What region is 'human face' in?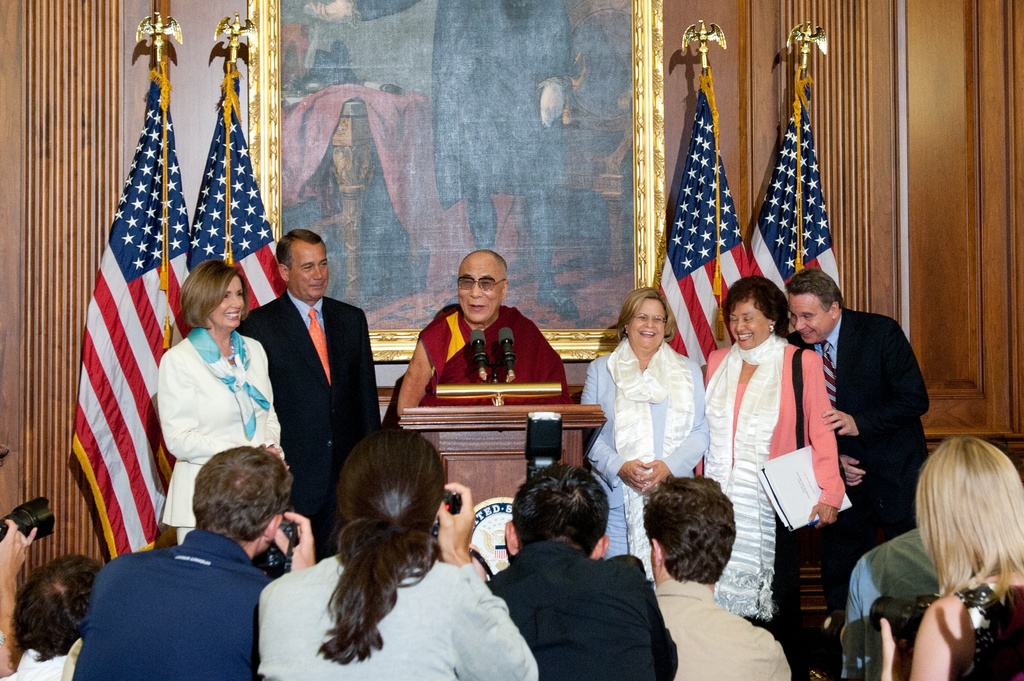
[x1=788, y1=295, x2=834, y2=345].
